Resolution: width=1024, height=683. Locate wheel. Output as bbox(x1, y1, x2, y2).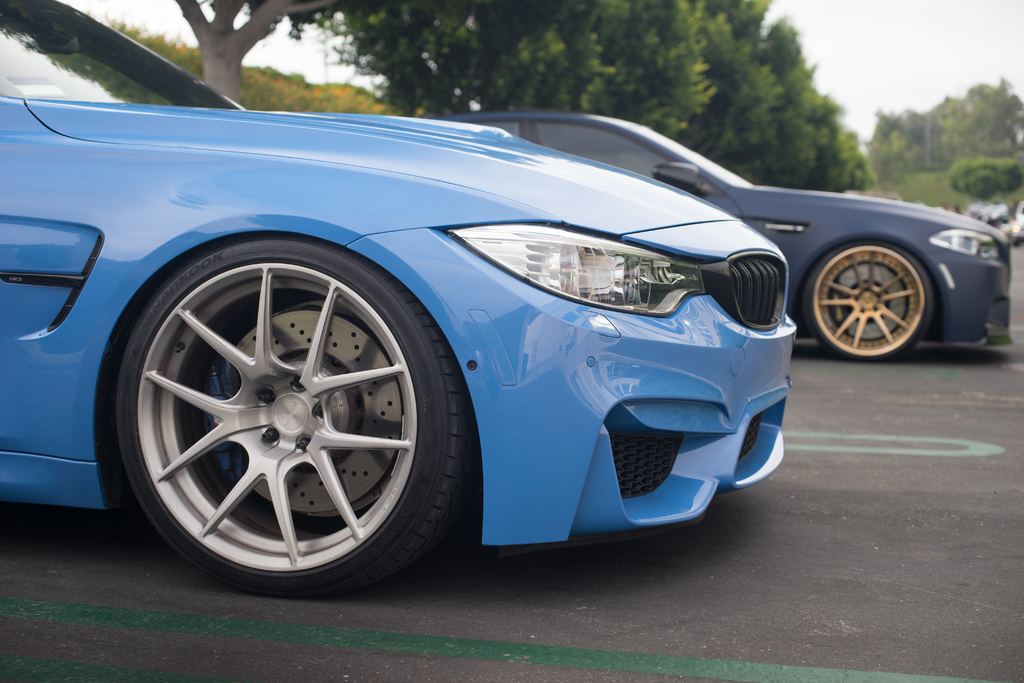
bbox(114, 233, 475, 595).
